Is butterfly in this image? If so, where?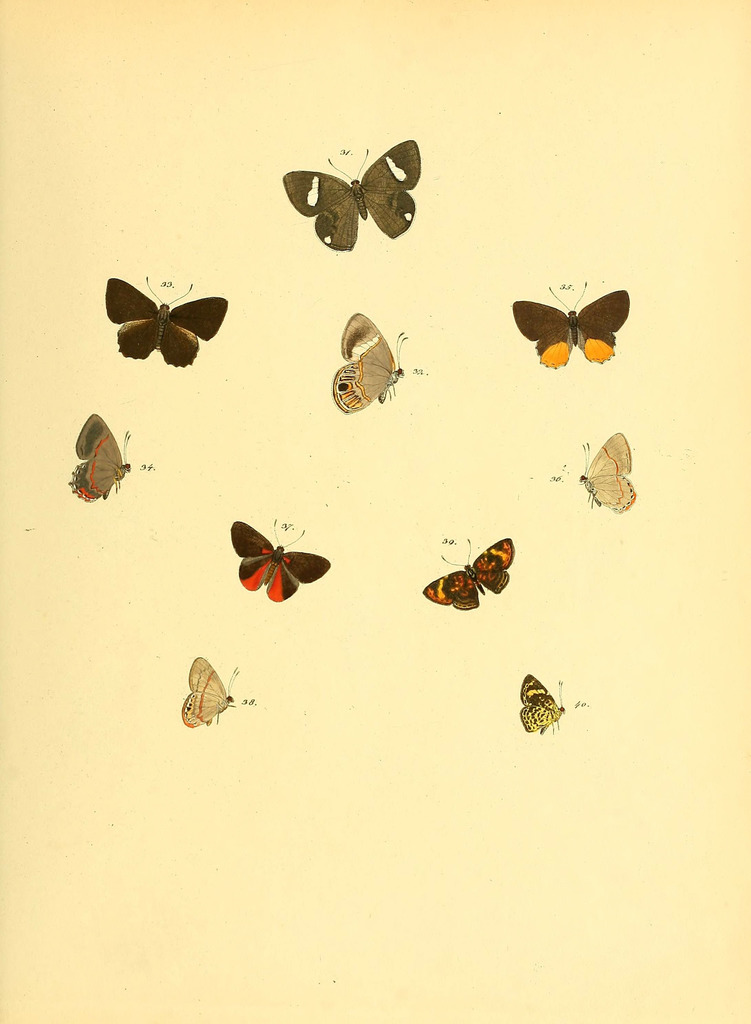
Yes, at l=324, t=309, r=413, b=410.
